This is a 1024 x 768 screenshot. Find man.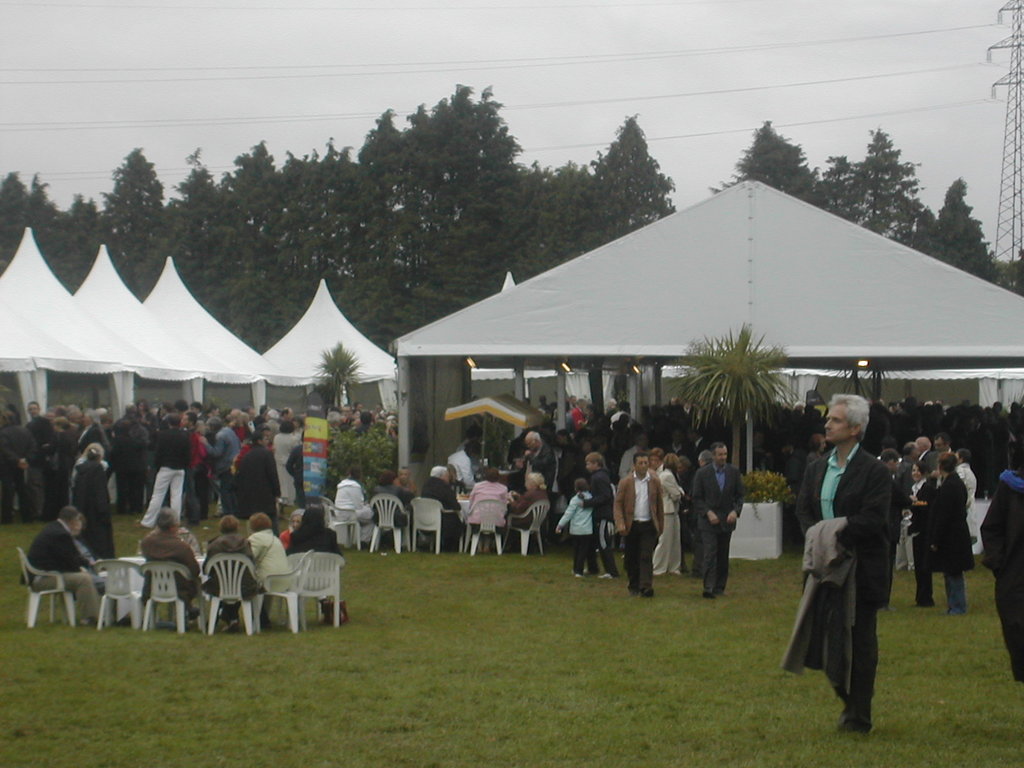
Bounding box: [576,451,620,579].
